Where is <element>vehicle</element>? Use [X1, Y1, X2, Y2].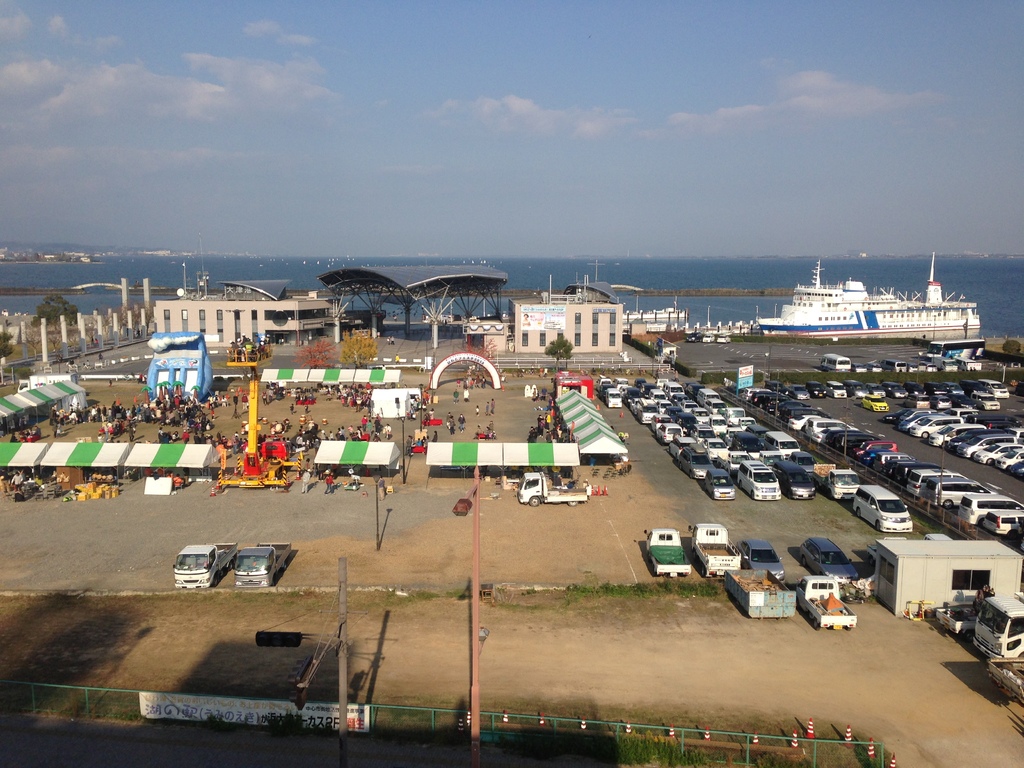
[703, 328, 714, 344].
